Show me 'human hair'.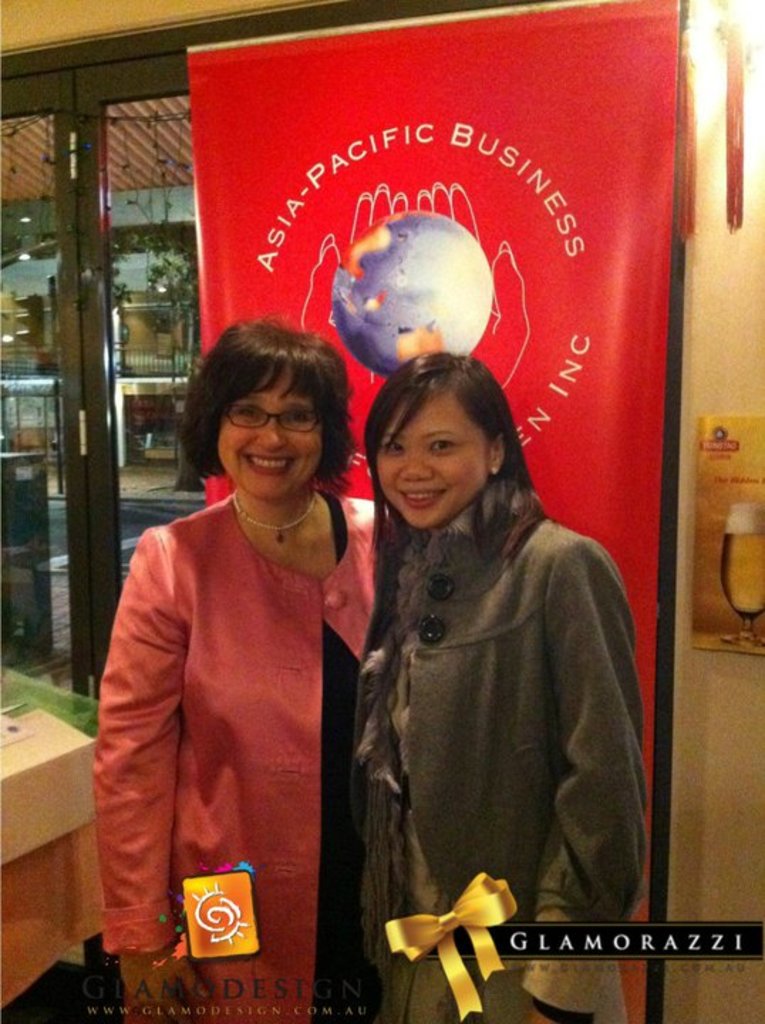
'human hair' is here: 355 348 537 640.
